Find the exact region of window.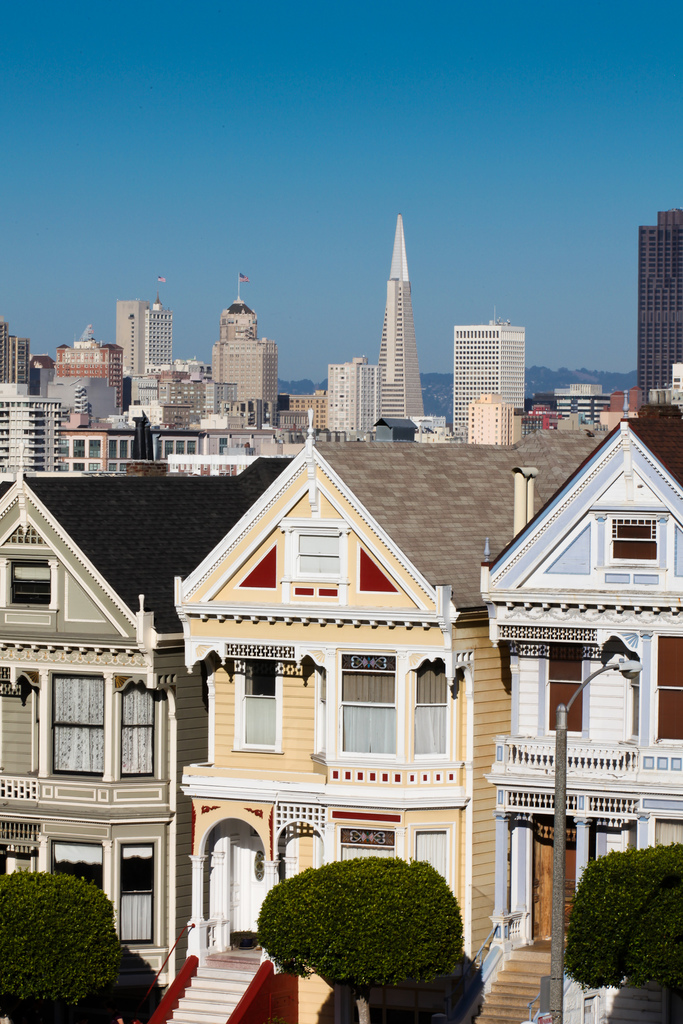
Exact region: (x1=232, y1=653, x2=281, y2=756).
